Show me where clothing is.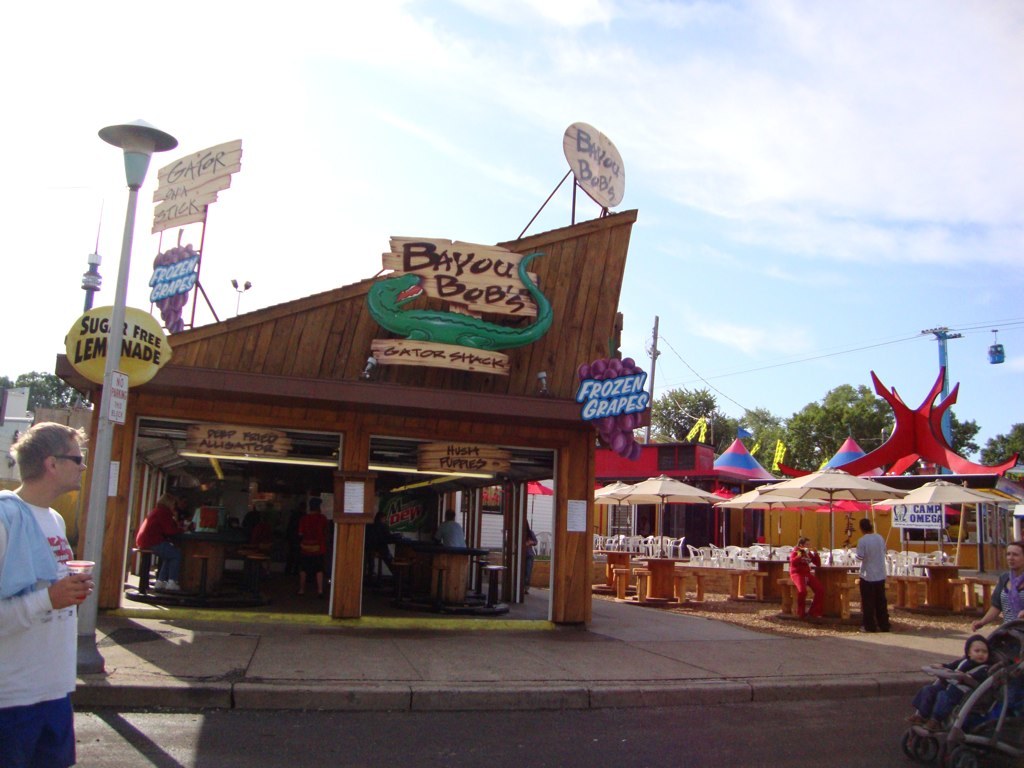
clothing is at rect(437, 519, 466, 551).
